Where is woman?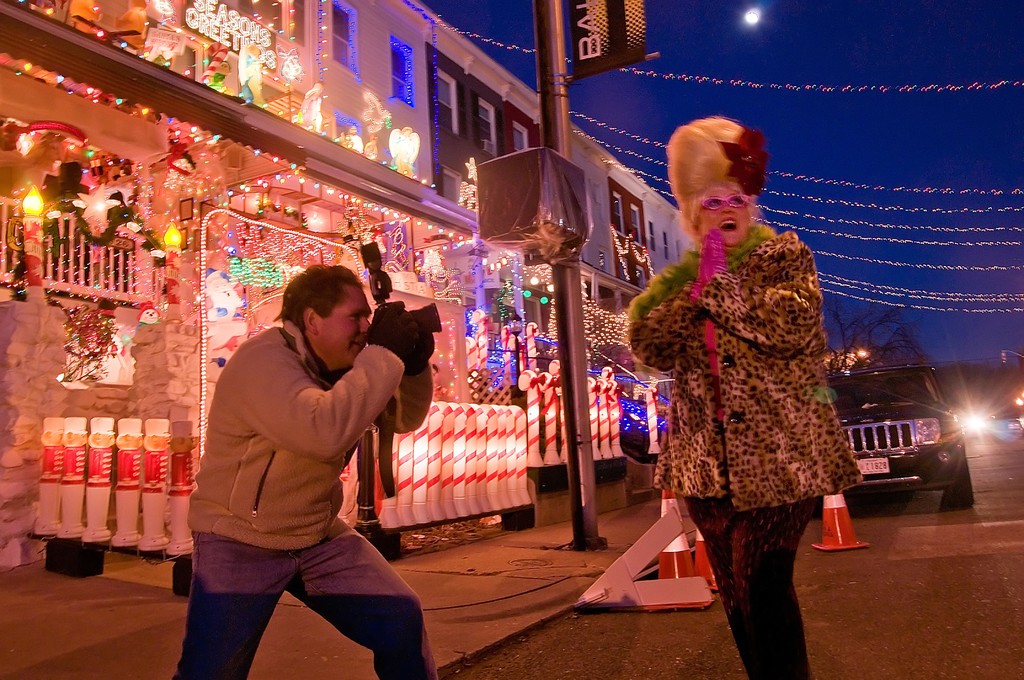
(x1=628, y1=102, x2=865, y2=601).
